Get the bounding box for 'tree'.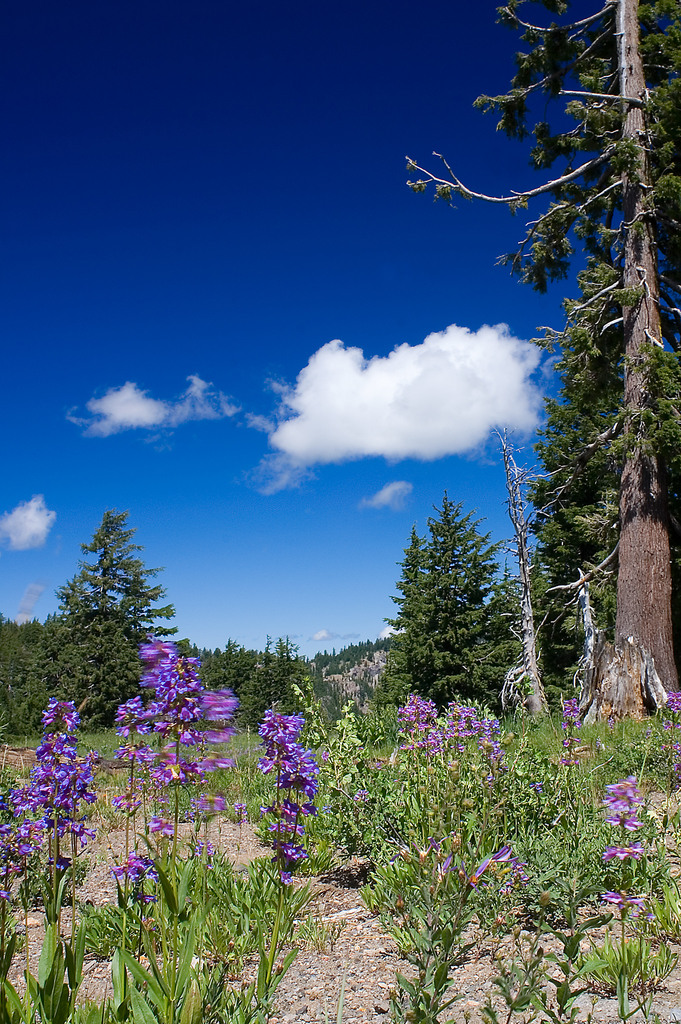
[409,0,680,712].
